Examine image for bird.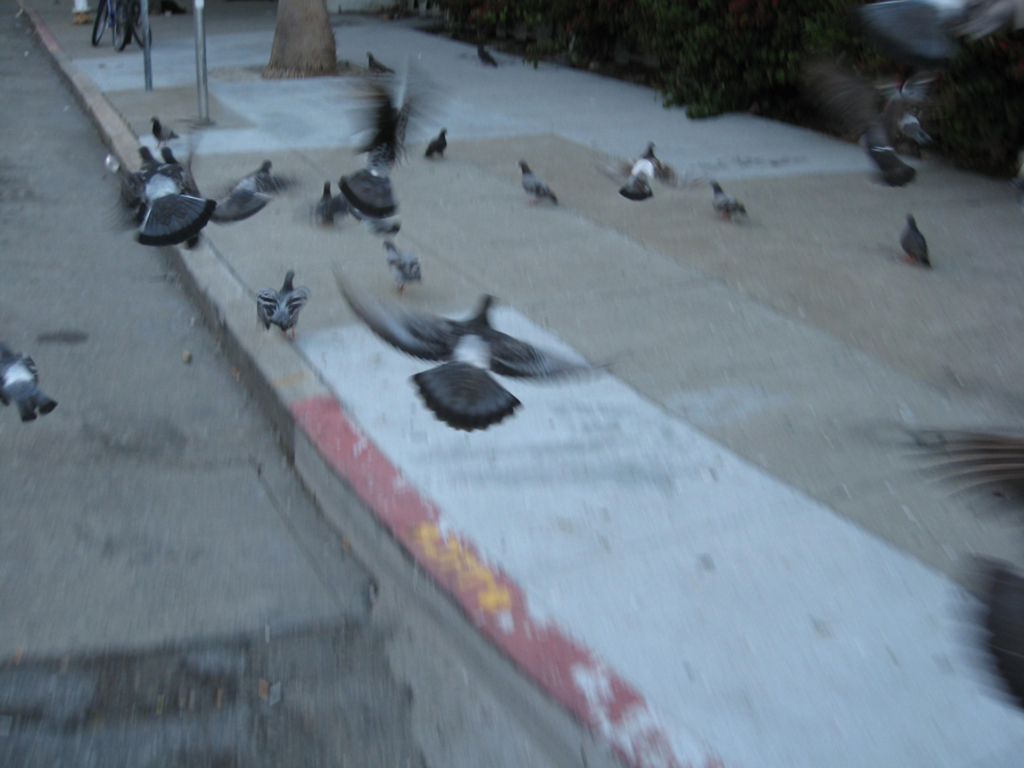
Examination result: [850,0,1023,74].
